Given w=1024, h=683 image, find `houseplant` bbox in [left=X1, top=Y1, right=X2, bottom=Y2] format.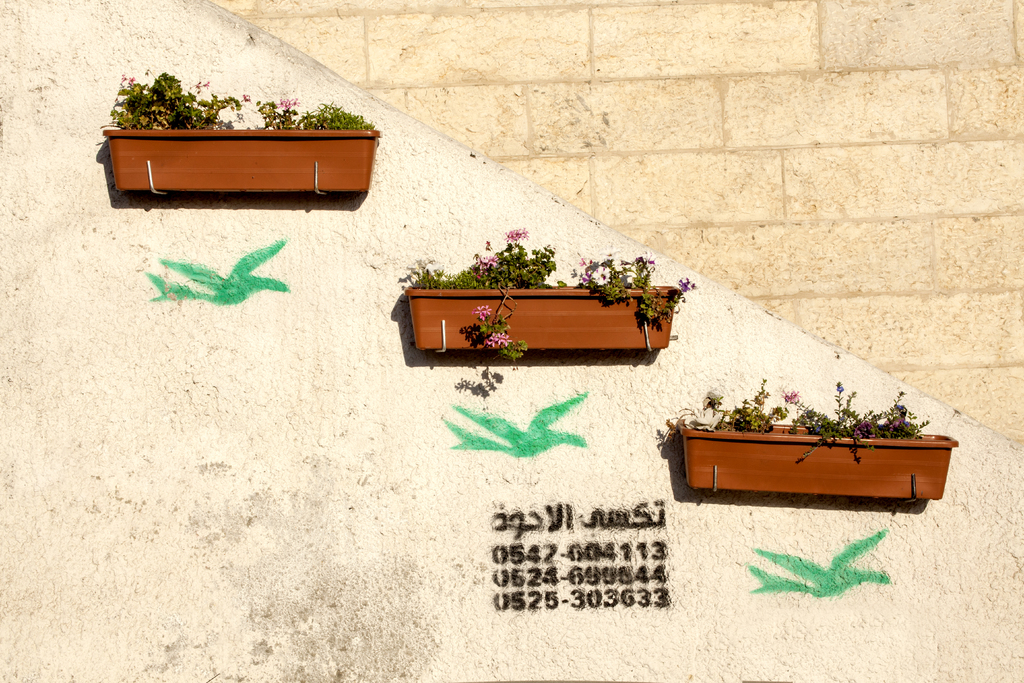
[left=392, top=226, right=708, bottom=363].
